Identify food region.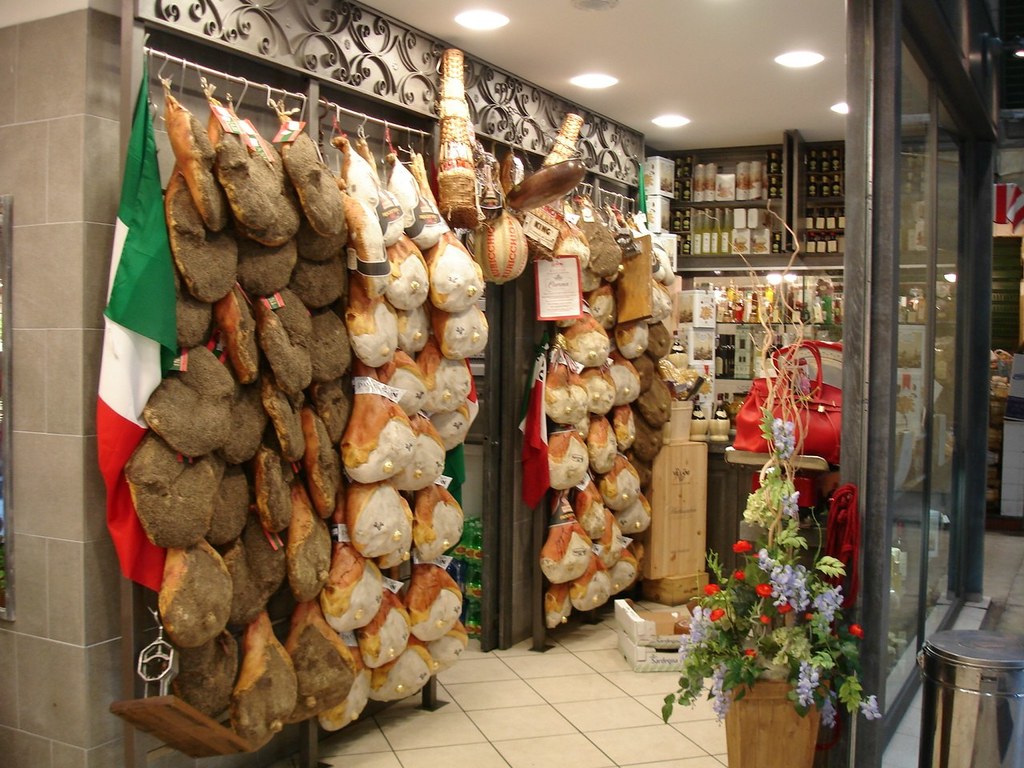
Region: (x1=729, y1=401, x2=744, y2=433).
